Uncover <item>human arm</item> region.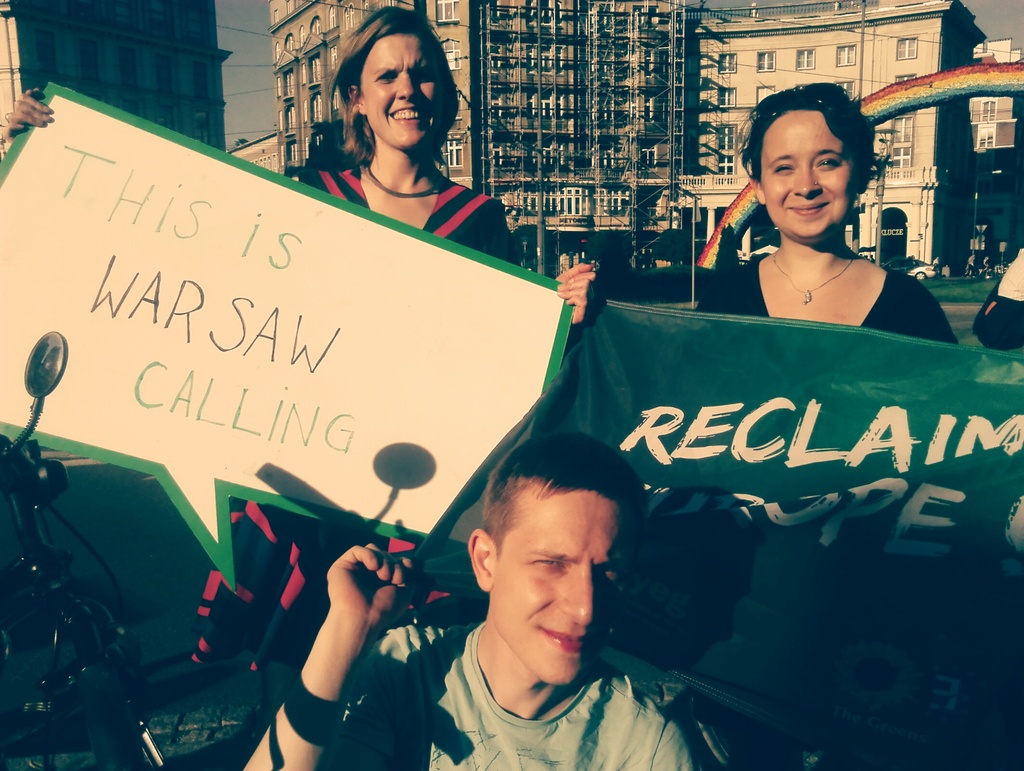
Uncovered: (551,253,600,321).
